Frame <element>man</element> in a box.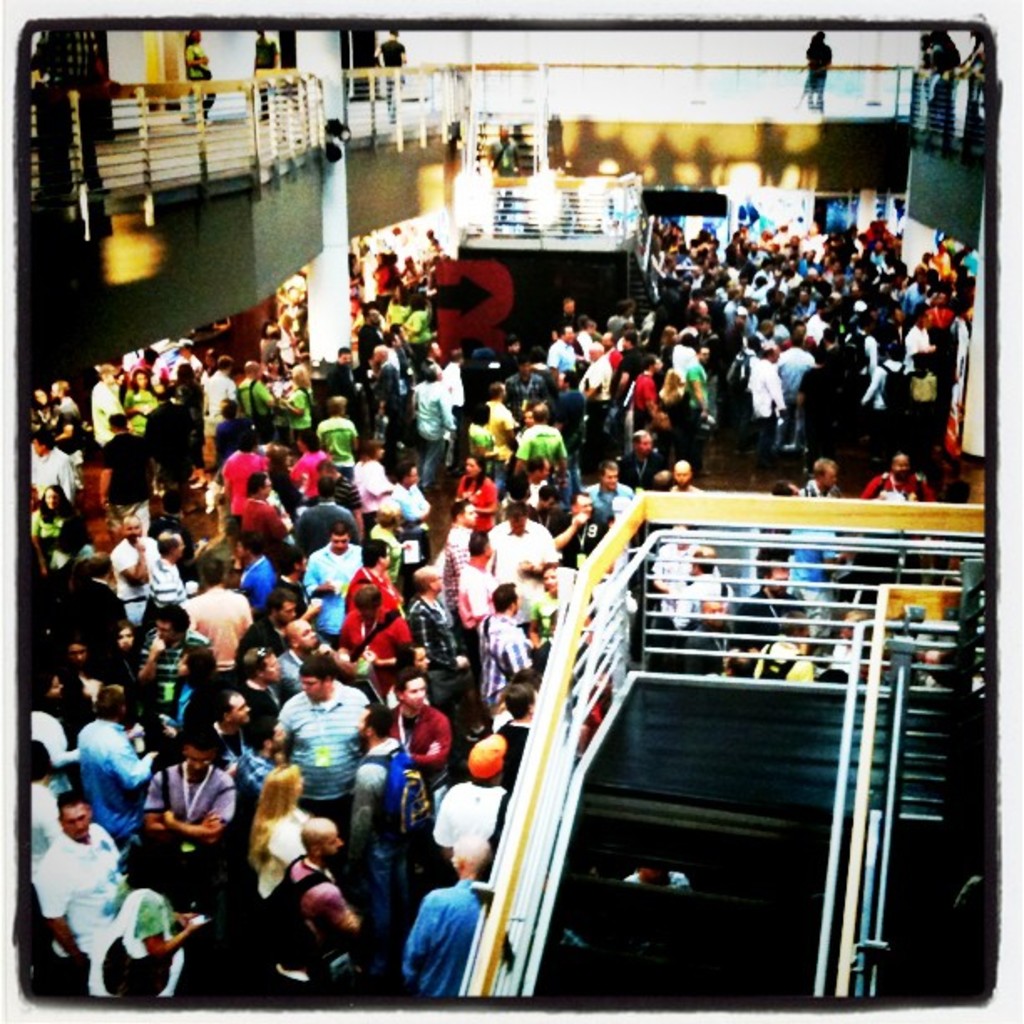
bbox=(249, 28, 279, 124).
